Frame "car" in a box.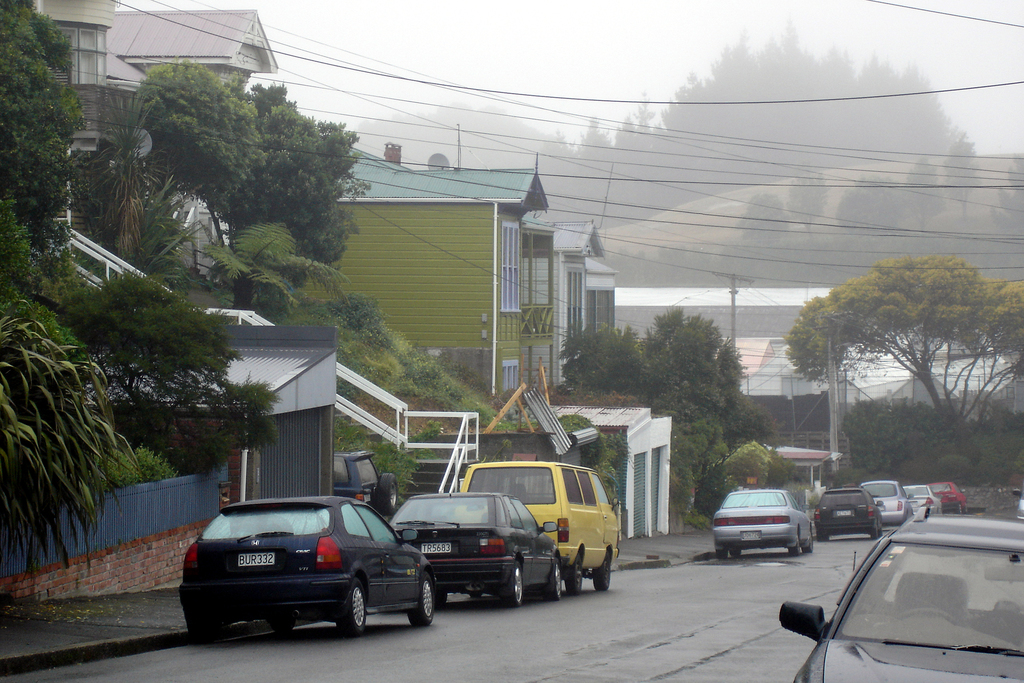
detection(389, 498, 566, 599).
